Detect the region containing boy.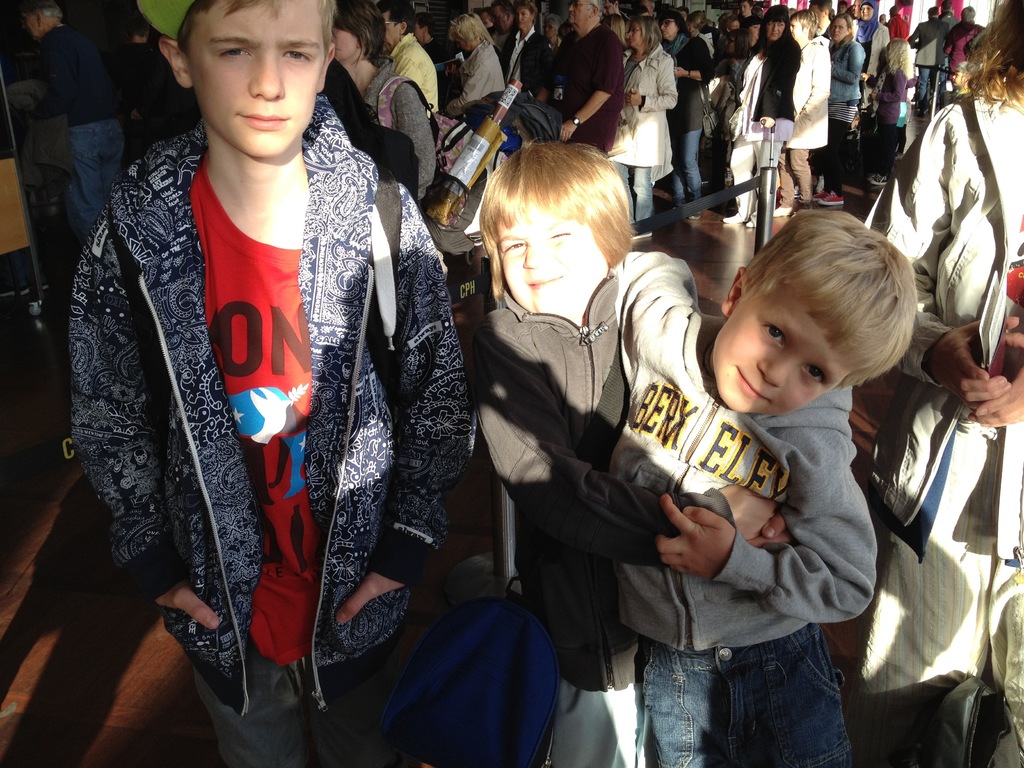
locate(470, 140, 797, 767).
